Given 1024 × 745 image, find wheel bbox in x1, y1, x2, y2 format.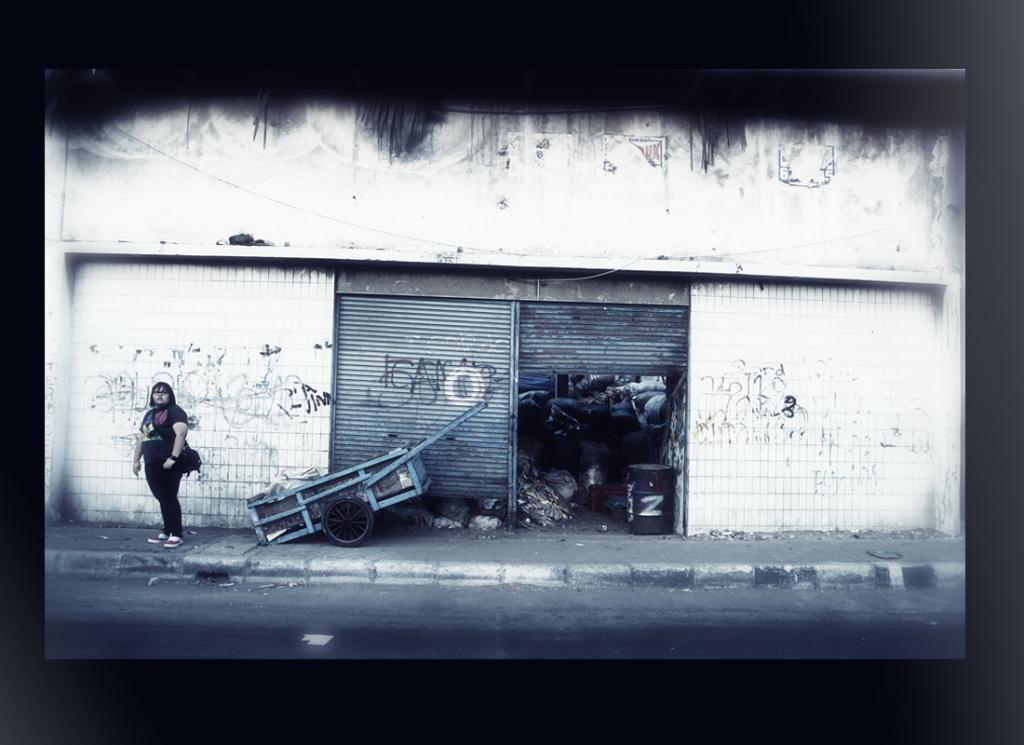
320, 494, 374, 549.
